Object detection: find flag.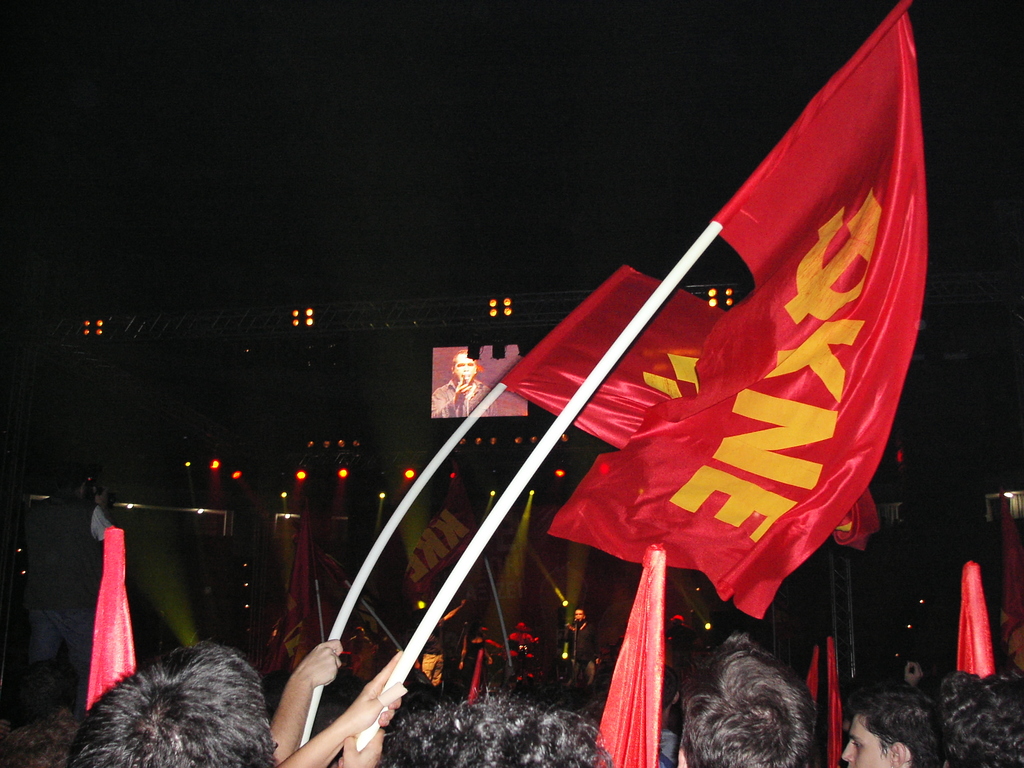
rect(931, 563, 1013, 700).
